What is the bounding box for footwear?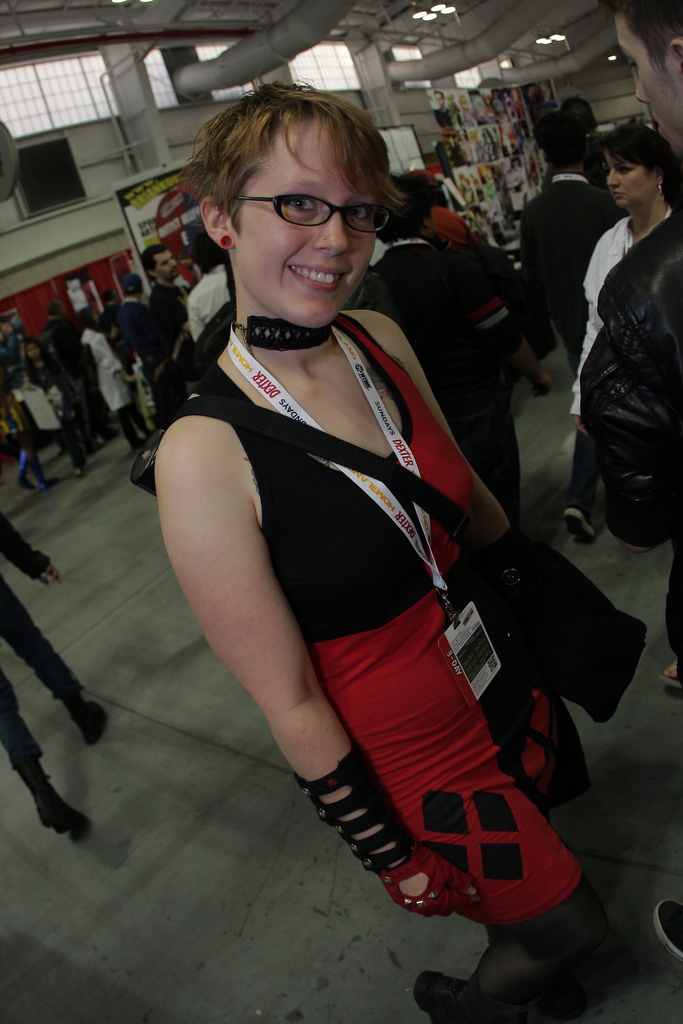
664,664,678,693.
